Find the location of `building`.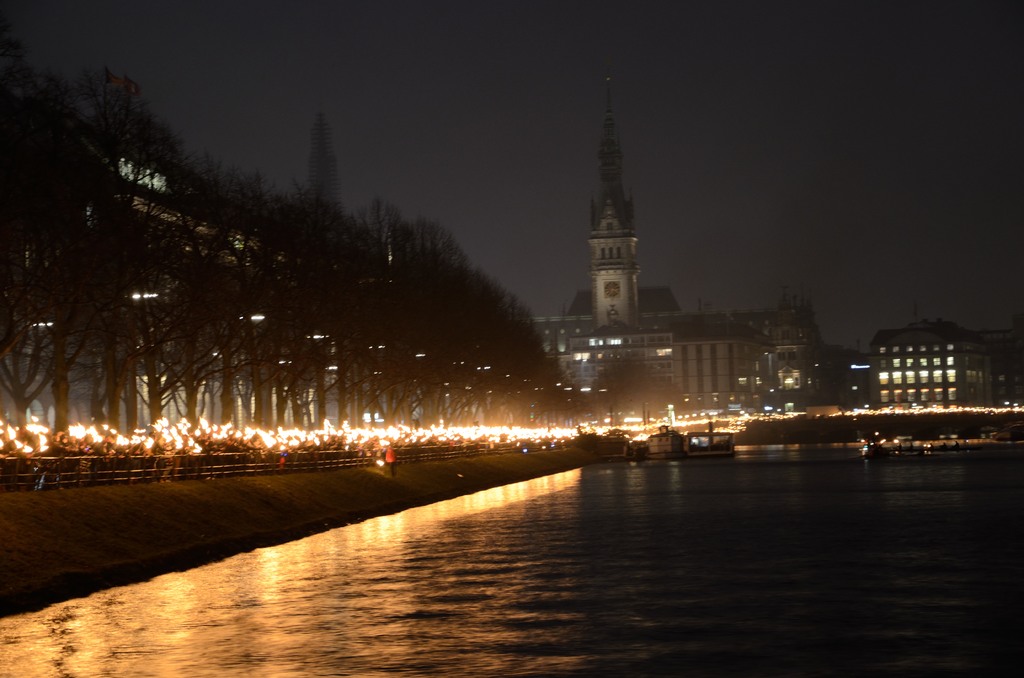
Location: l=522, t=77, r=821, b=407.
